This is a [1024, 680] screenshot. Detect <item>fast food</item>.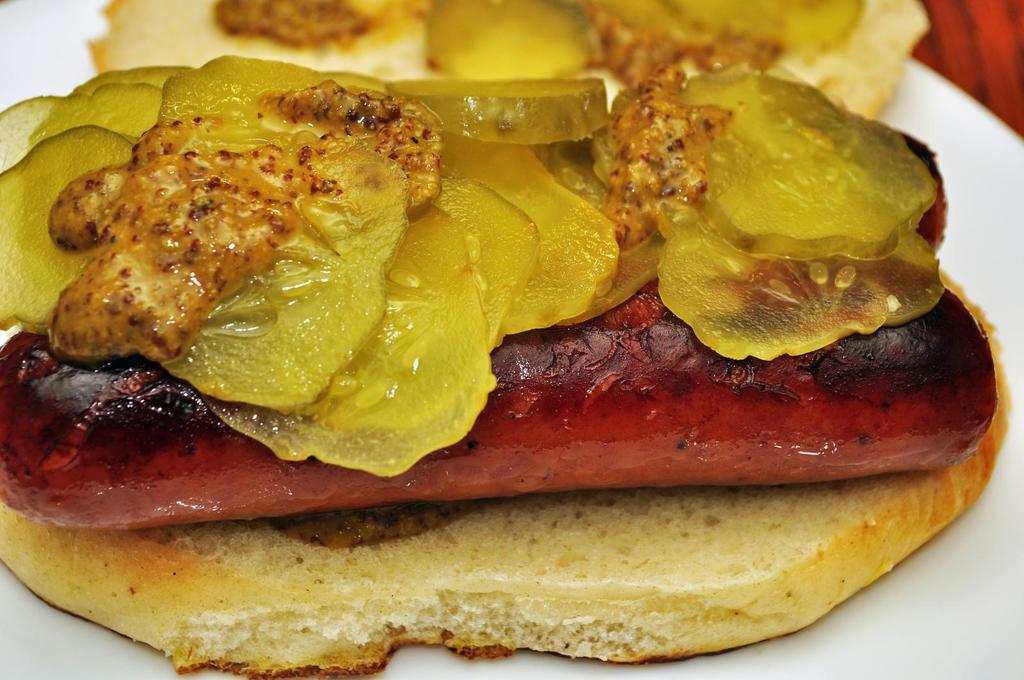
rect(0, 0, 1012, 679).
